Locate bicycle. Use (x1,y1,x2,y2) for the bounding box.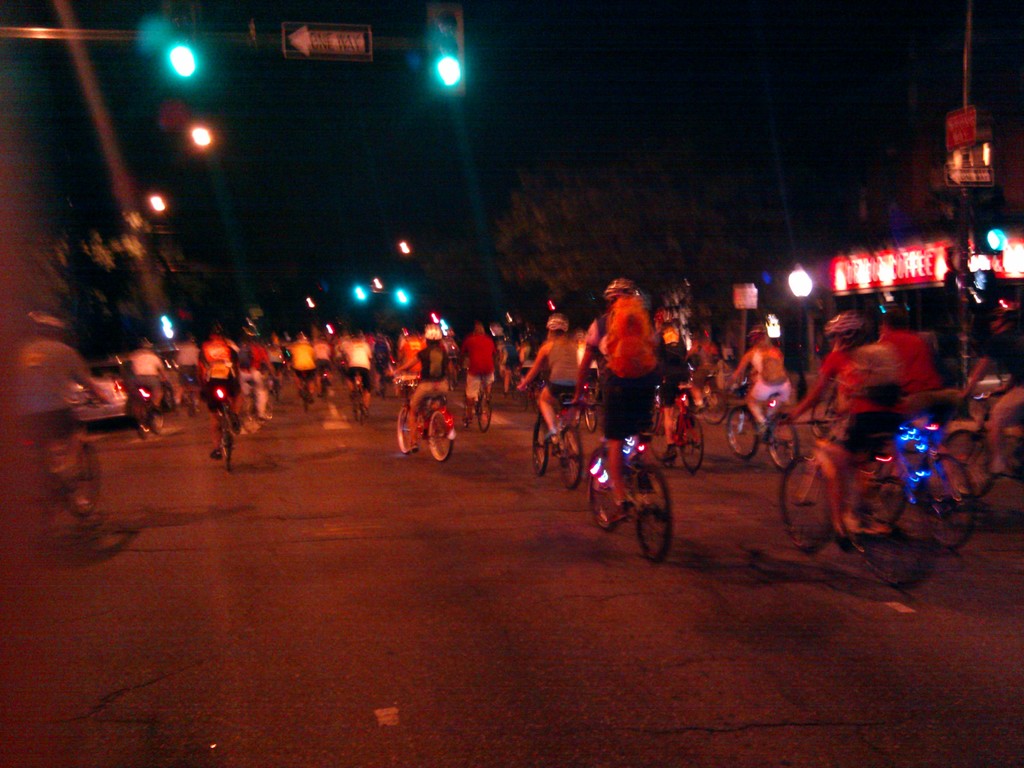
(128,385,161,436).
